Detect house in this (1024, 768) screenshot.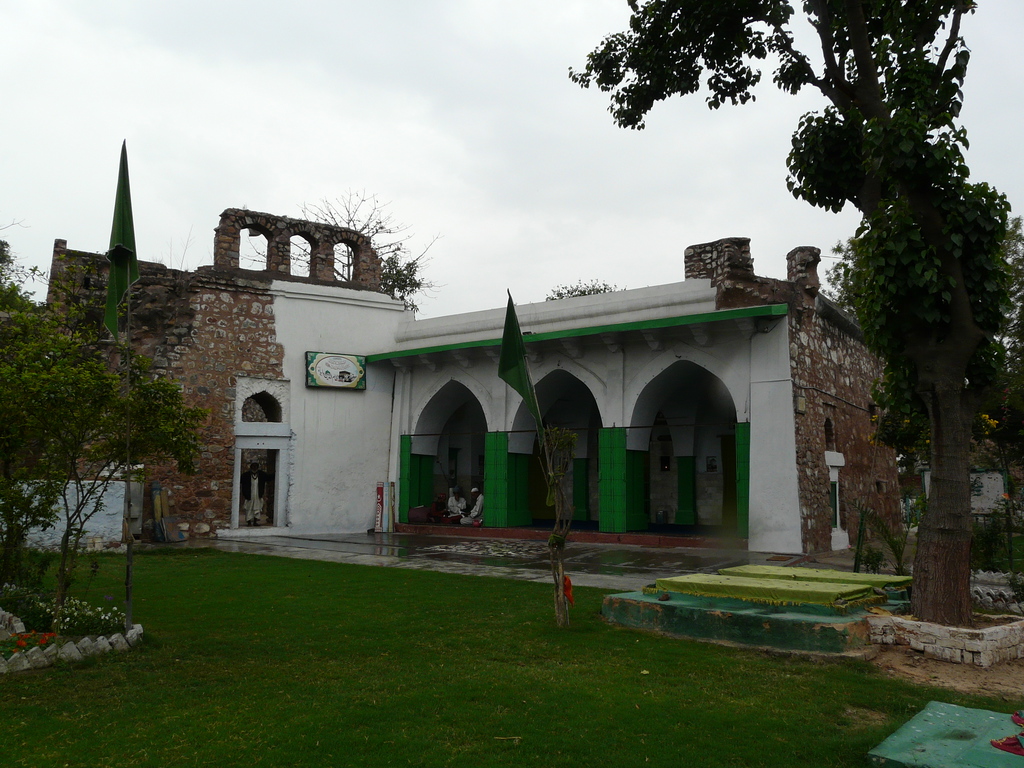
Detection: detection(93, 189, 883, 574).
